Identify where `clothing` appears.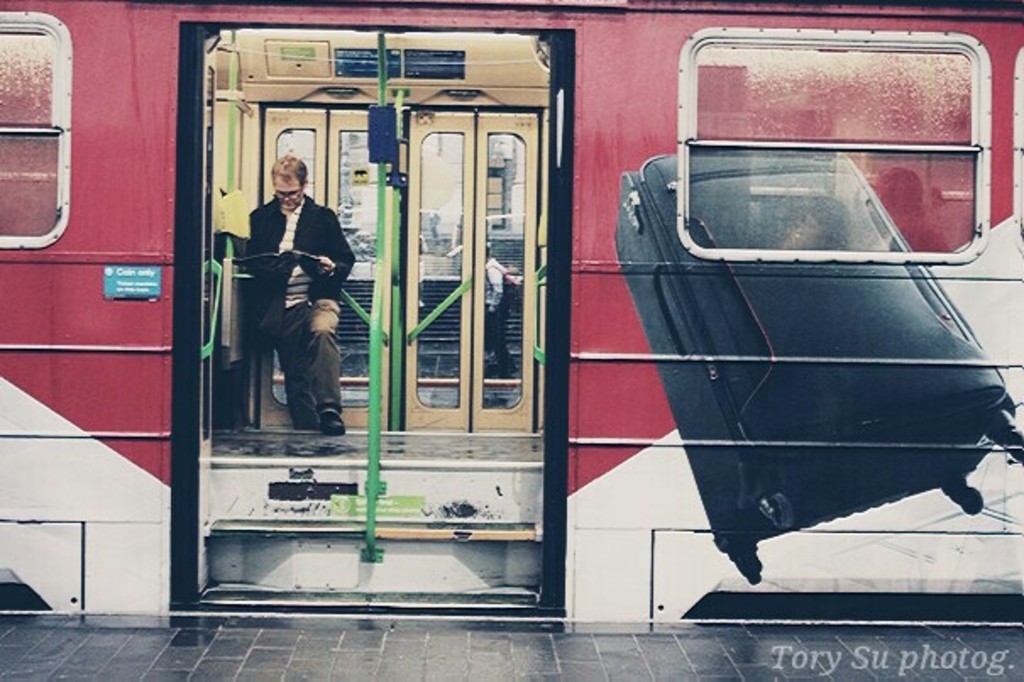
Appears at [x1=230, y1=186, x2=352, y2=457].
